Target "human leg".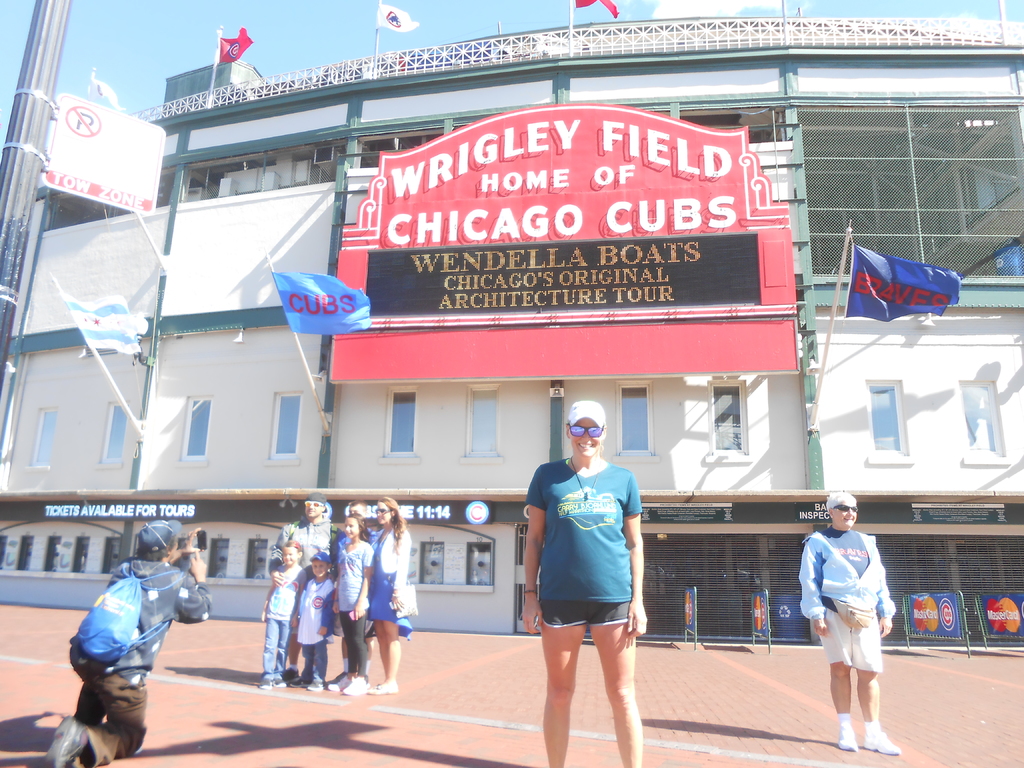
Target region: (left=259, top=621, right=285, bottom=687).
